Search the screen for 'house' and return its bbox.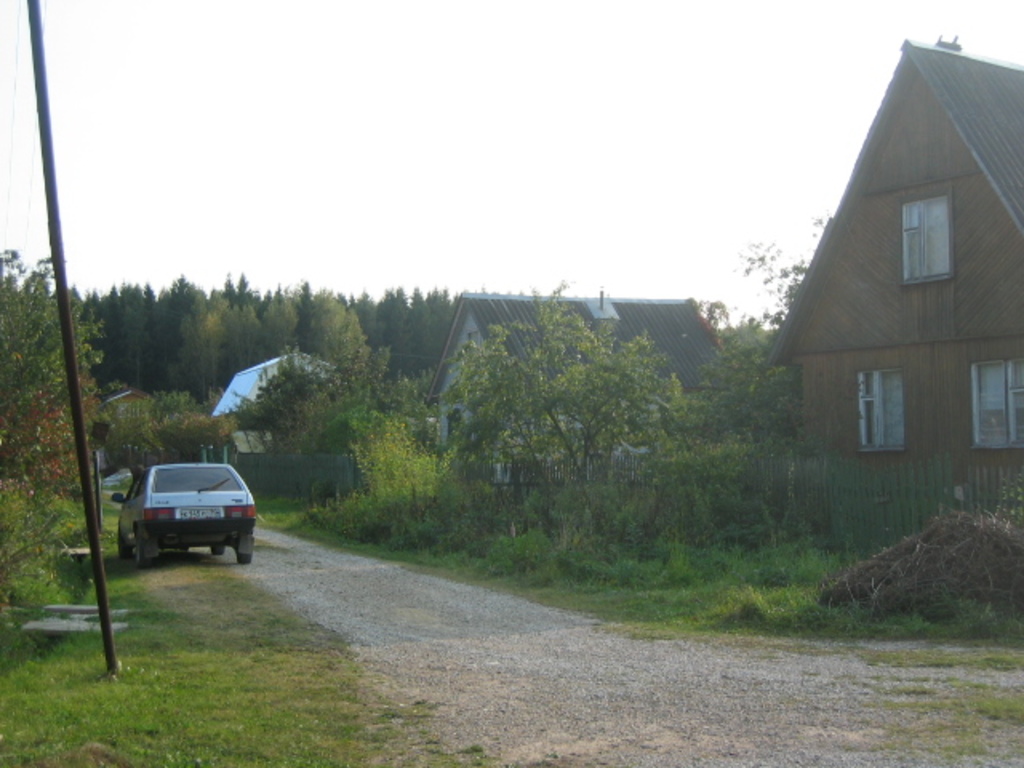
Found: {"x1": 214, "y1": 371, "x2": 373, "y2": 518}.
